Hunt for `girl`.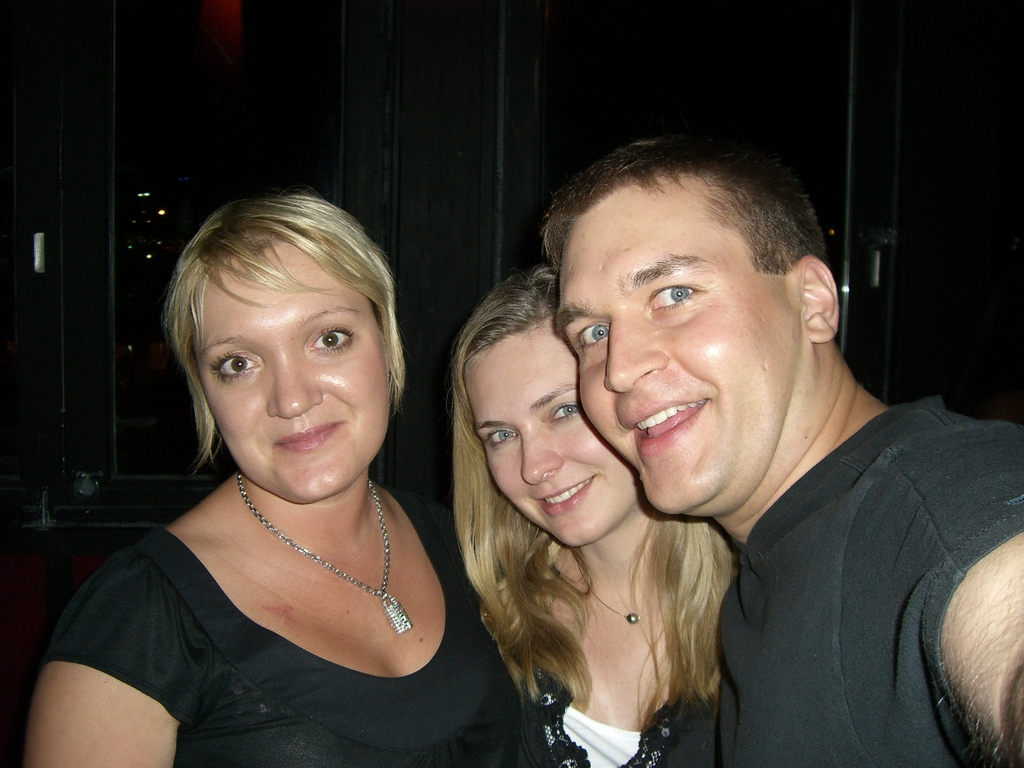
Hunted down at bbox(539, 132, 1023, 767).
